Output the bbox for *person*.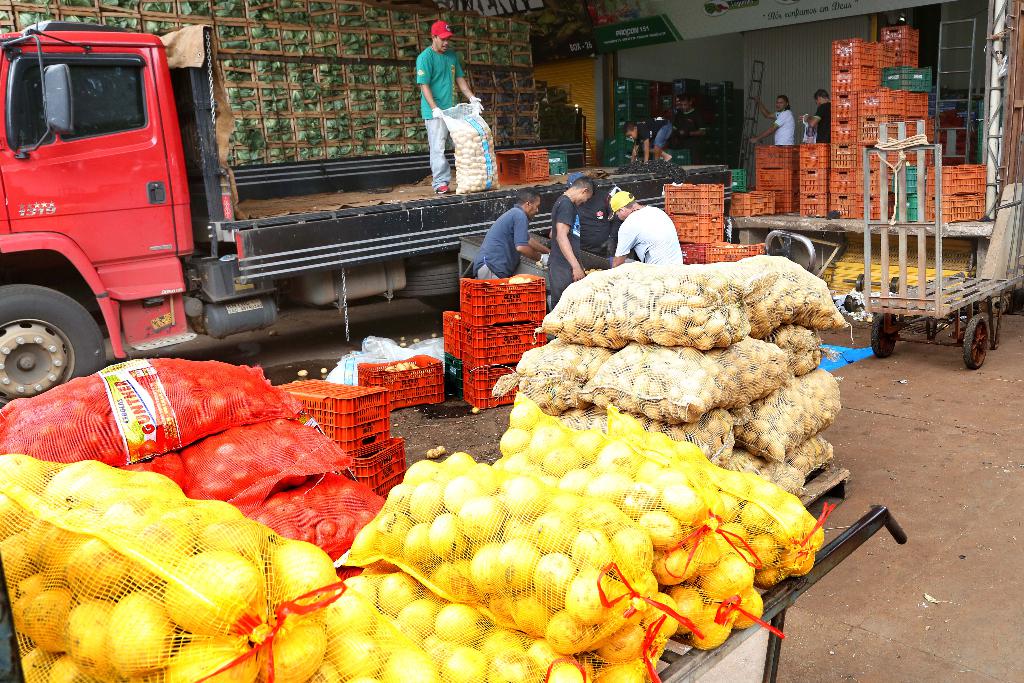
BBox(750, 92, 796, 147).
